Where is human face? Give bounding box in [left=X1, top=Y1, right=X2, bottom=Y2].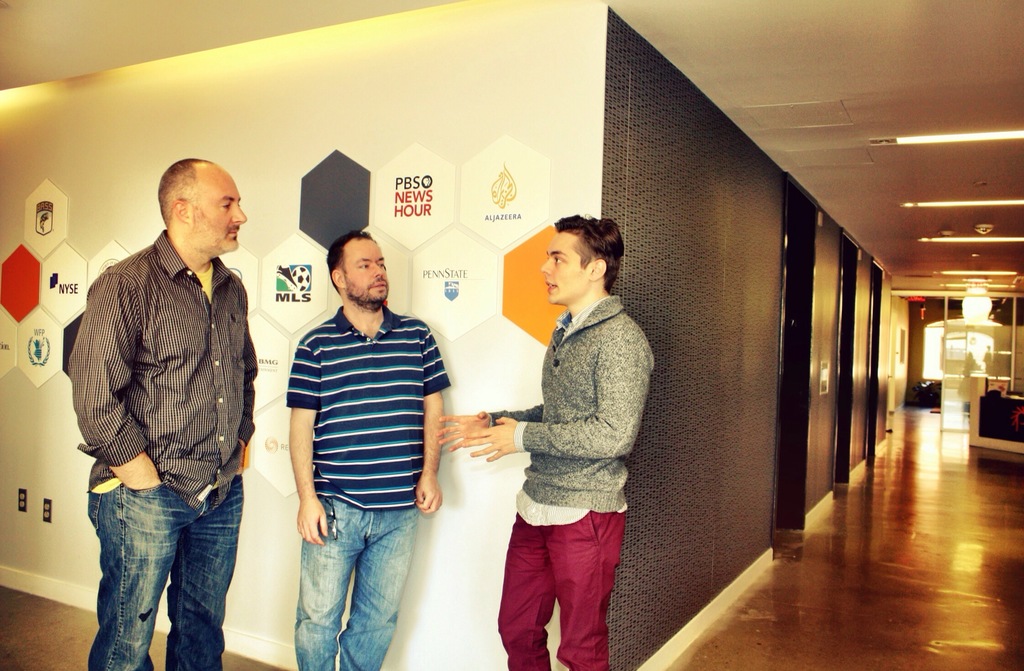
[left=193, top=166, right=246, bottom=259].
